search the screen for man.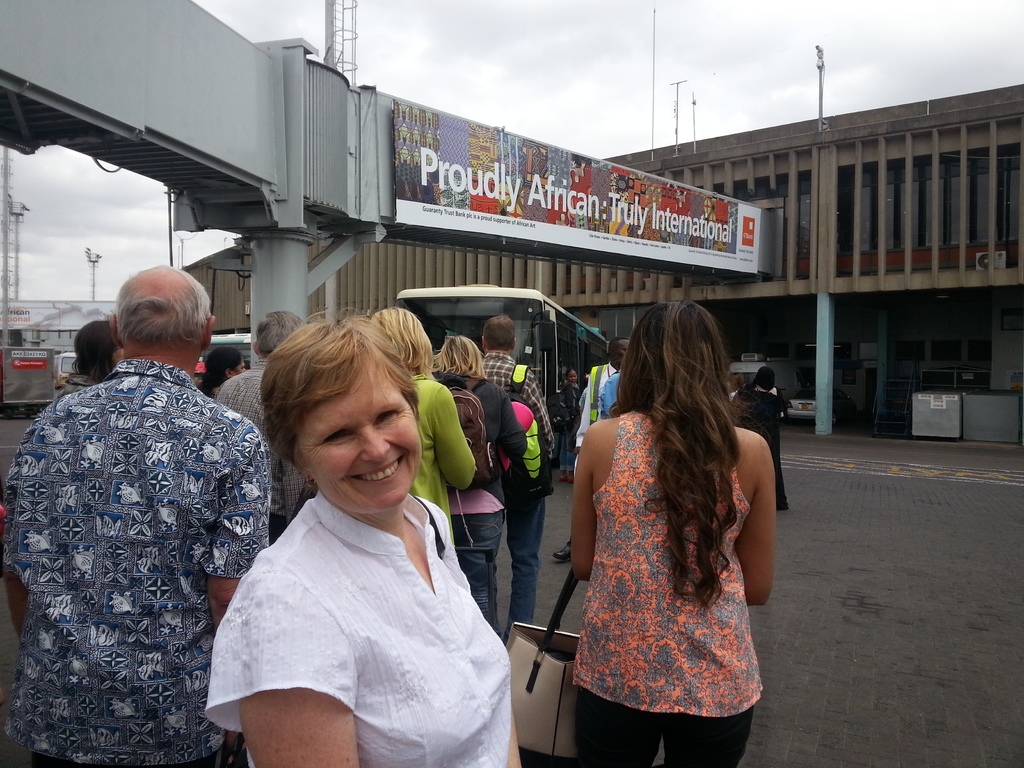
Found at <region>556, 339, 628, 557</region>.
